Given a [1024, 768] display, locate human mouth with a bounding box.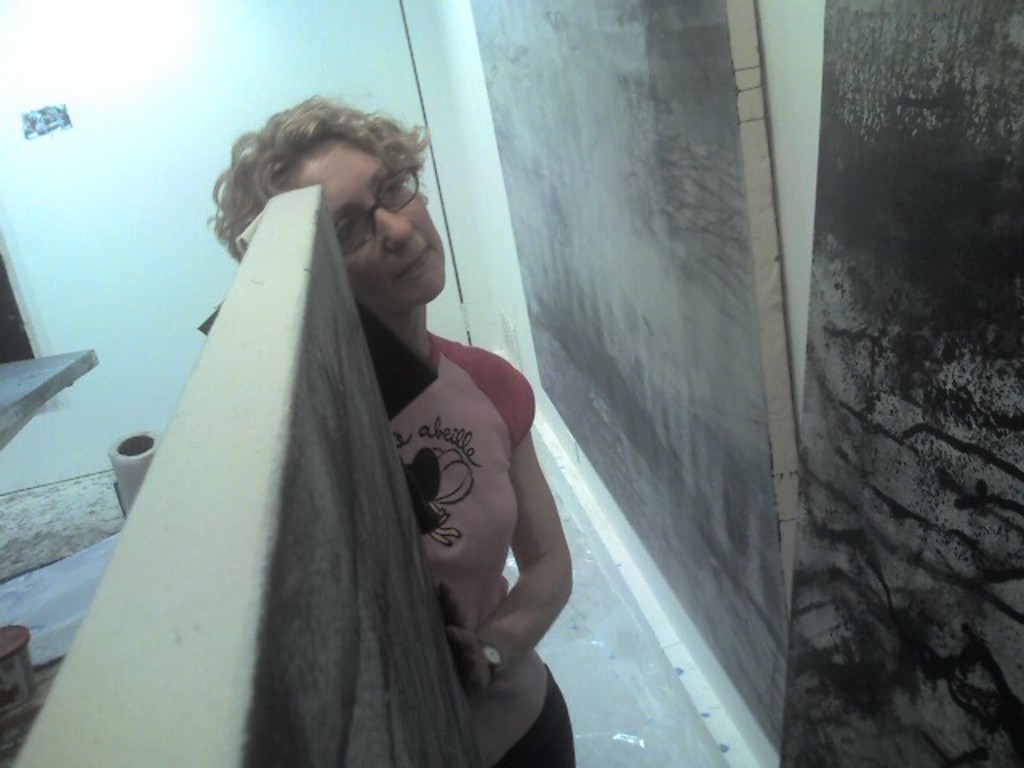
Located: [x1=397, y1=246, x2=432, y2=278].
